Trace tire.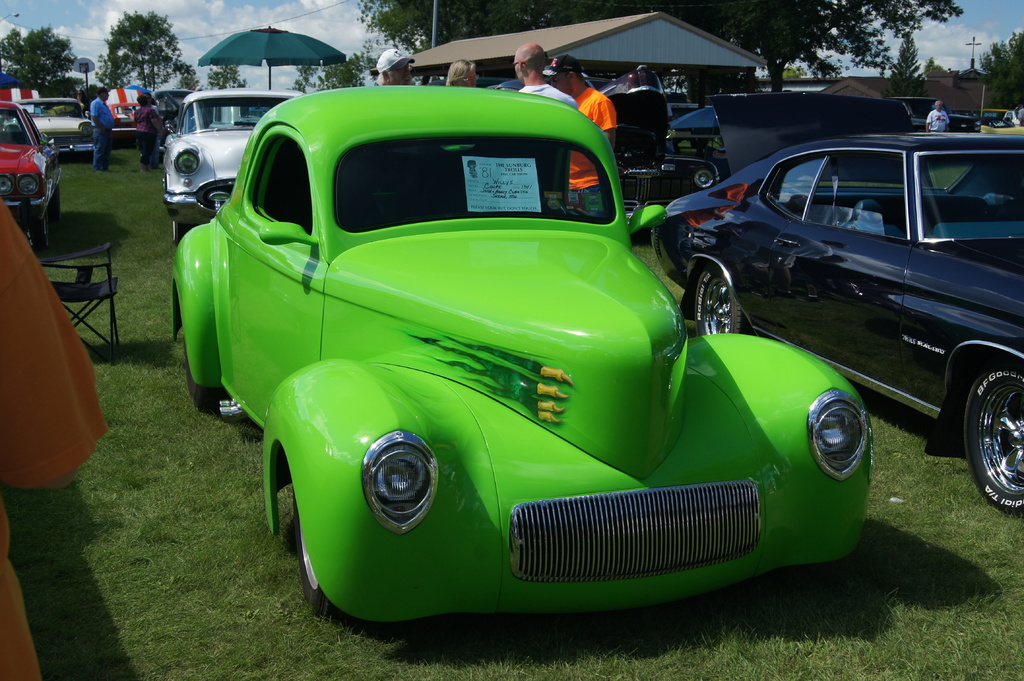
Traced to <box>694,266,748,337</box>.
